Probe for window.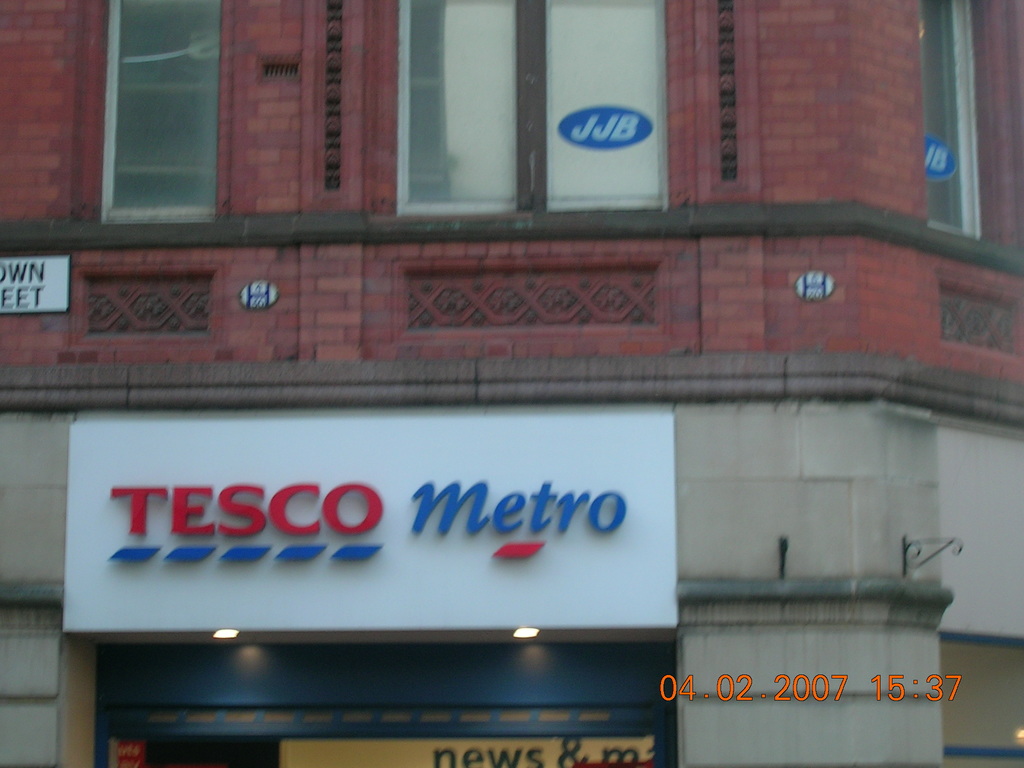
Probe result: {"x1": 394, "y1": 0, "x2": 671, "y2": 214}.
